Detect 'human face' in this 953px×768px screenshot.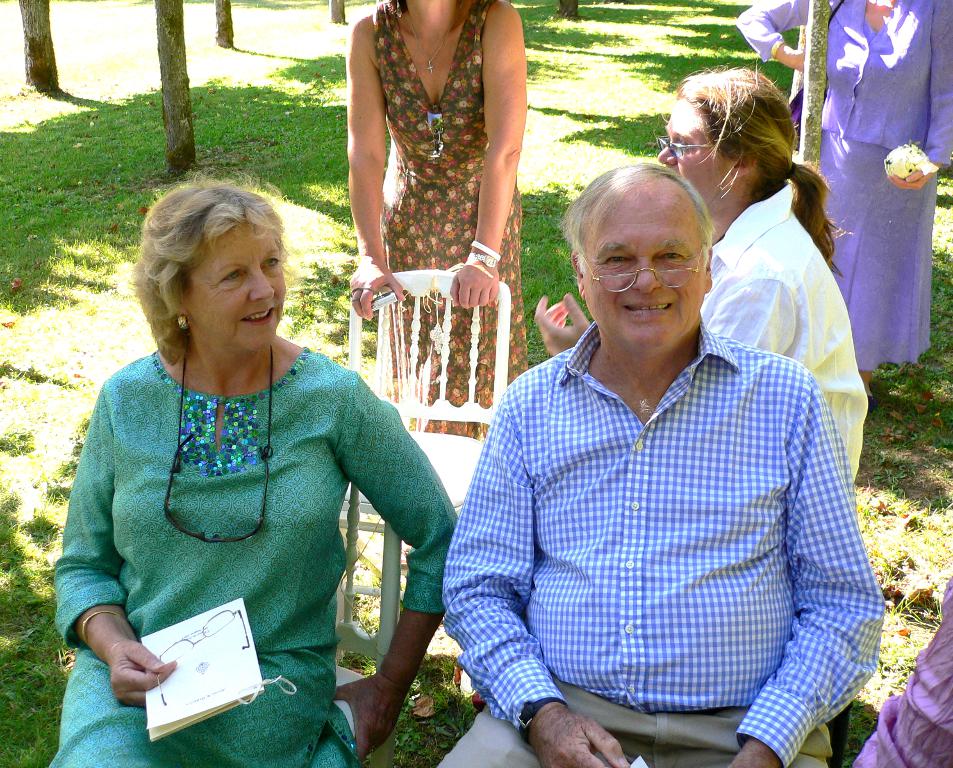
Detection: <box>655,99,734,207</box>.
